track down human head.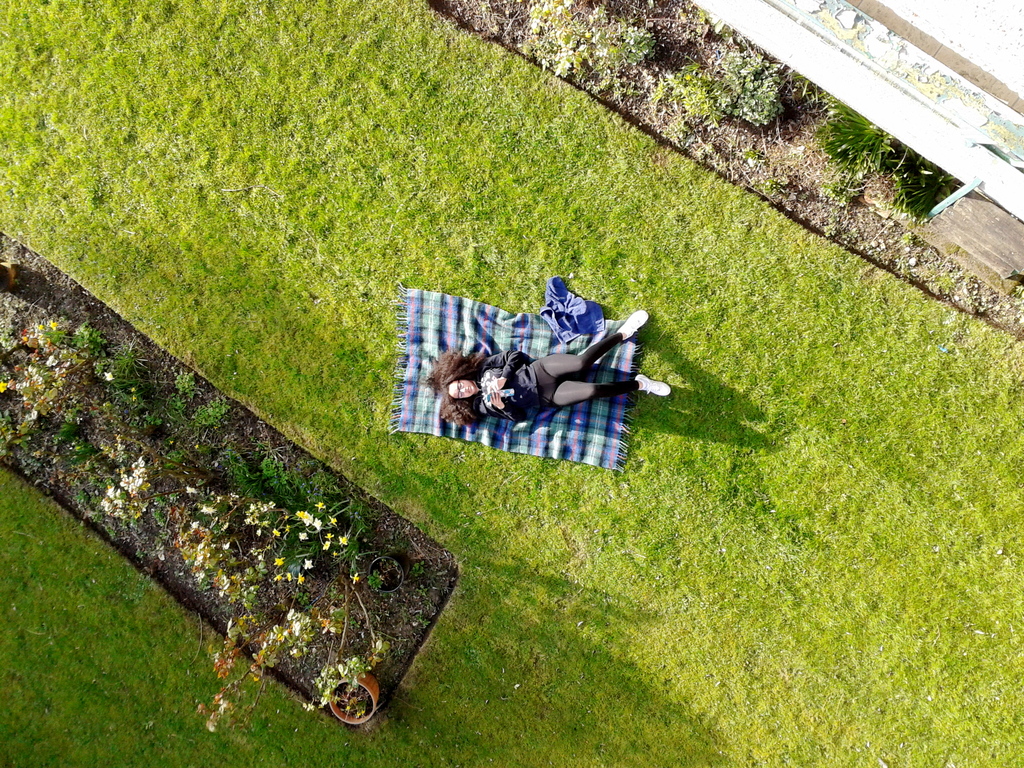
Tracked to 422/342/478/420.
